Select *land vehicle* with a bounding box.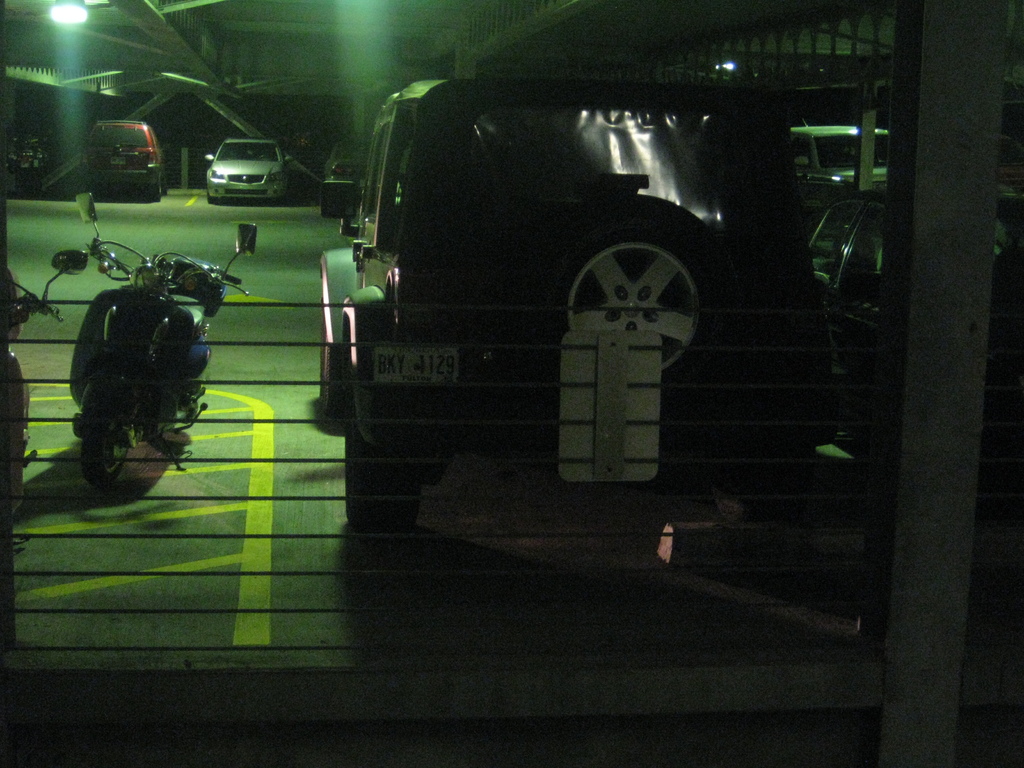
(x1=808, y1=189, x2=1023, y2=434).
